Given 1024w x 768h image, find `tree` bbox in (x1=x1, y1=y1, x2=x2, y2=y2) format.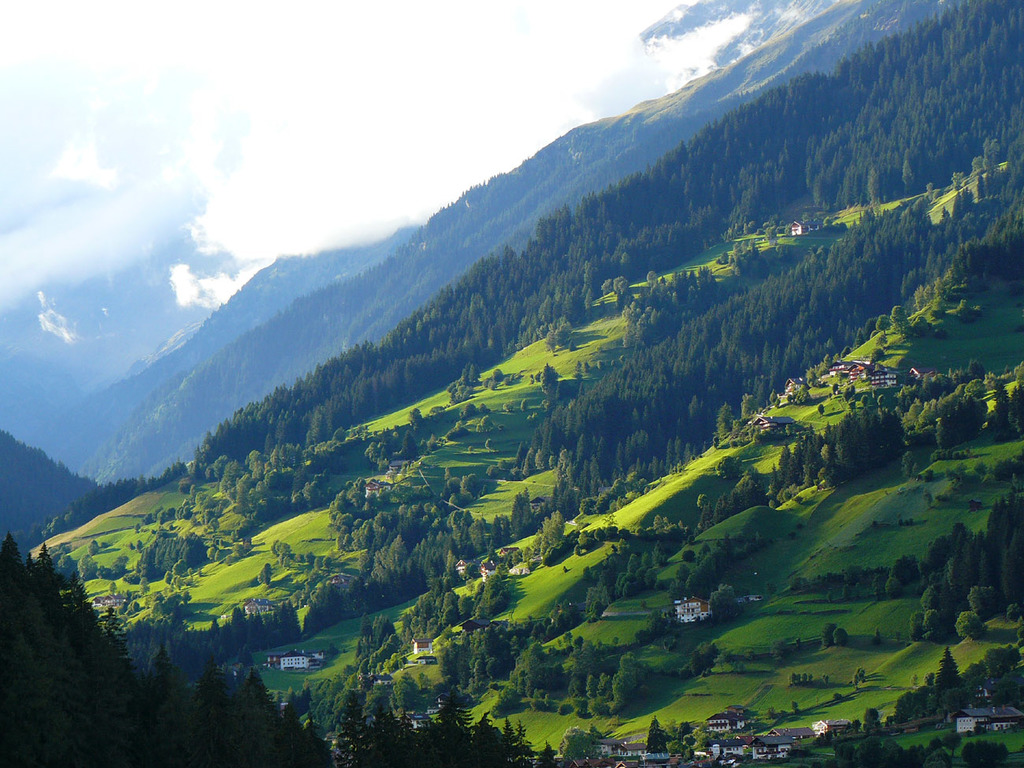
(x1=45, y1=636, x2=86, y2=710).
